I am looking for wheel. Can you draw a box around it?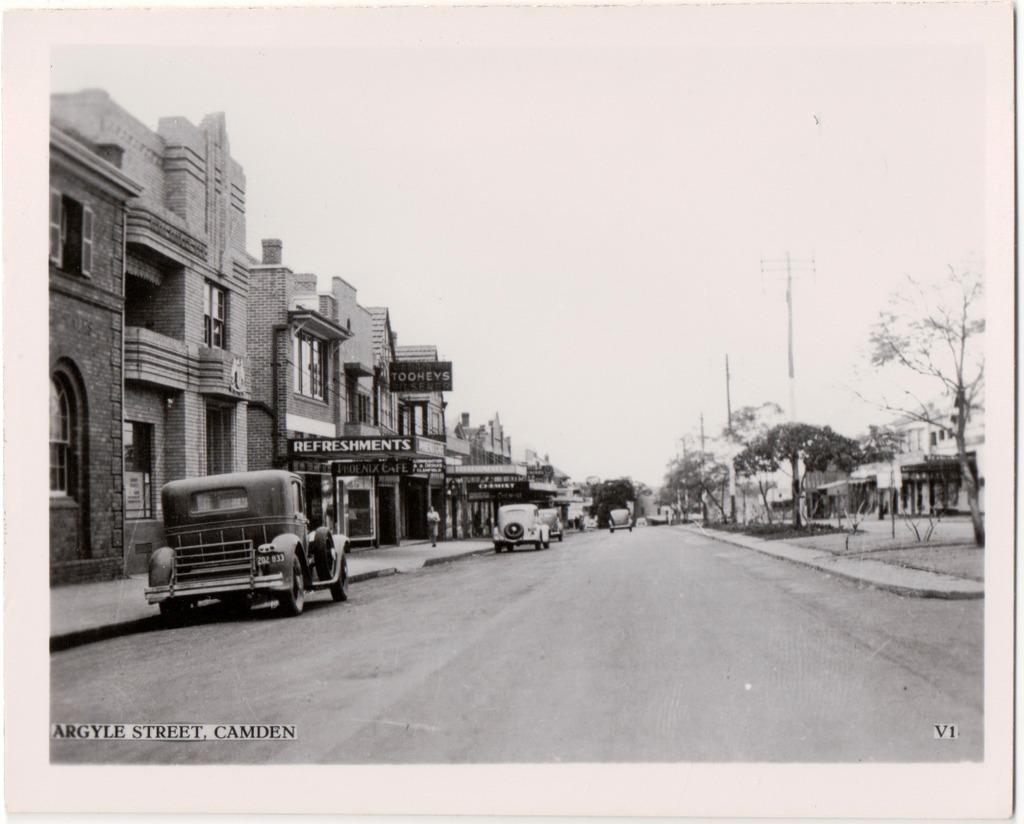
Sure, the bounding box is rect(164, 605, 188, 618).
